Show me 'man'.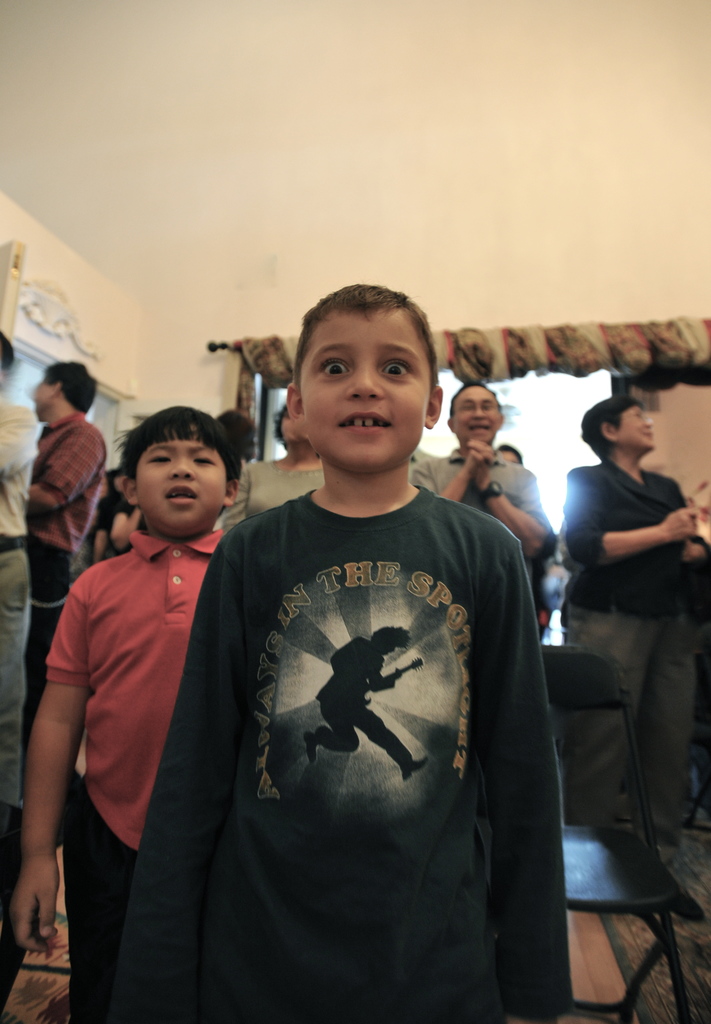
'man' is here: box(0, 326, 40, 828).
